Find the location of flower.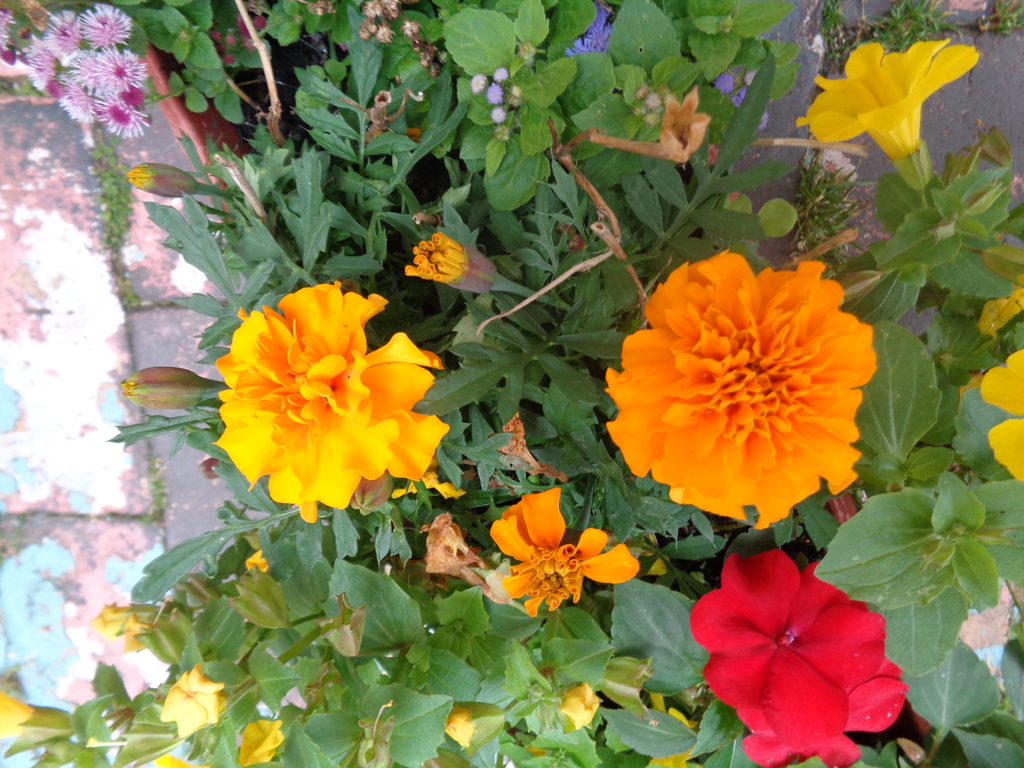
Location: left=158, top=662, right=231, bottom=743.
